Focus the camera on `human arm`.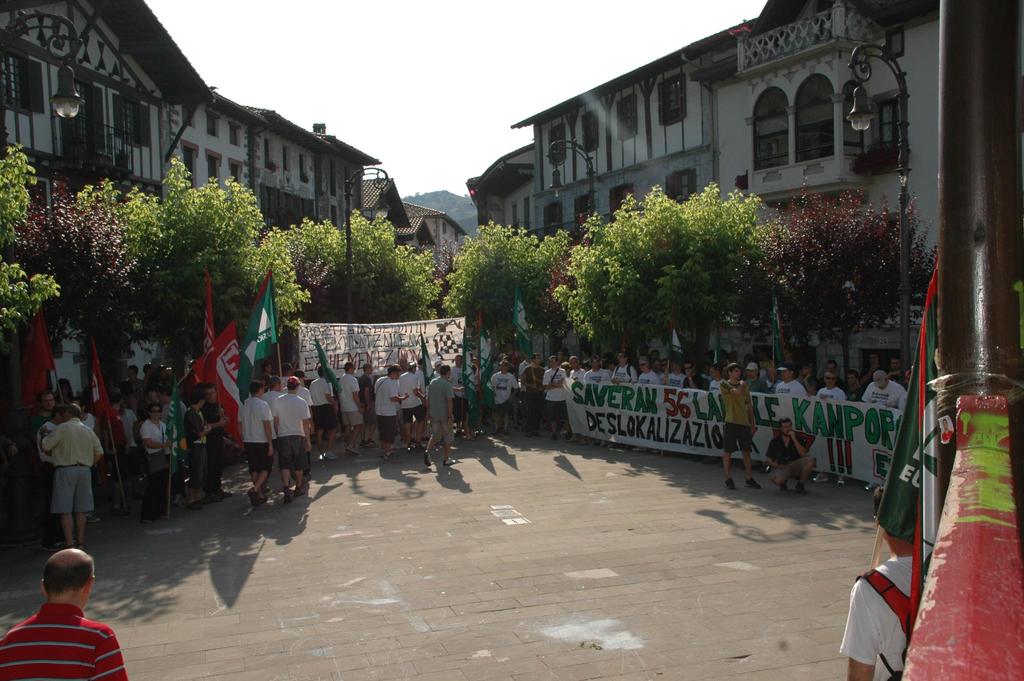
Focus region: box(390, 381, 412, 403).
